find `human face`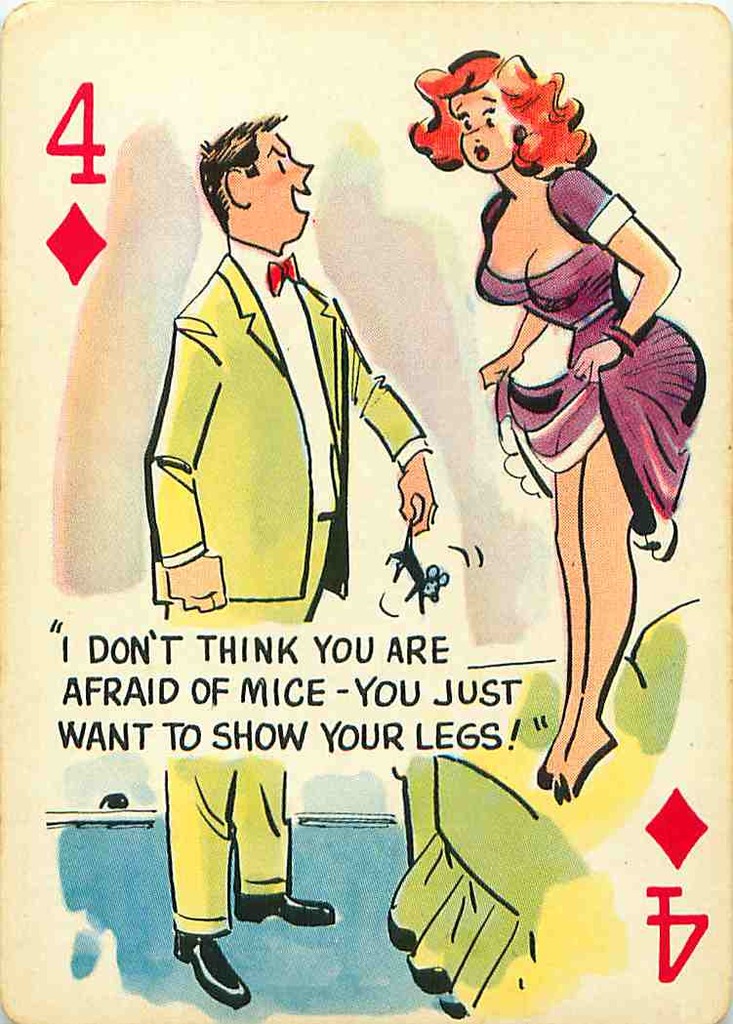
[462, 85, 504, 170]
